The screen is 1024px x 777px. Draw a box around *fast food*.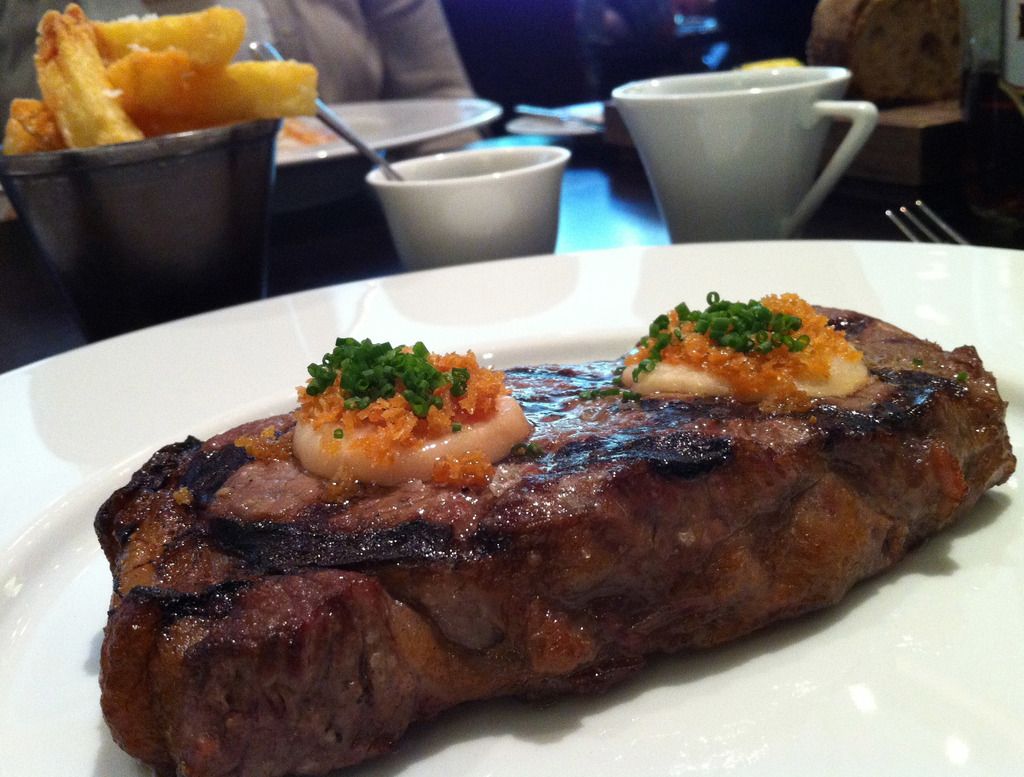
1:4:319:152.
